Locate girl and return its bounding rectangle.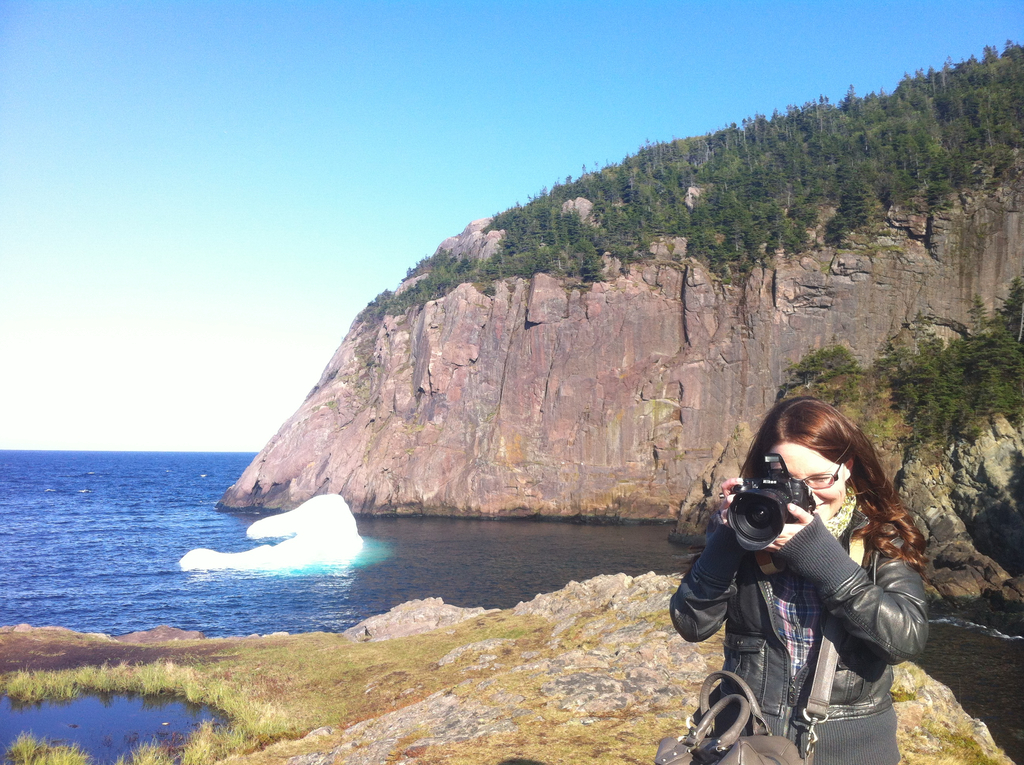
(x1=676, y1=386, x2=942, y2=740).
